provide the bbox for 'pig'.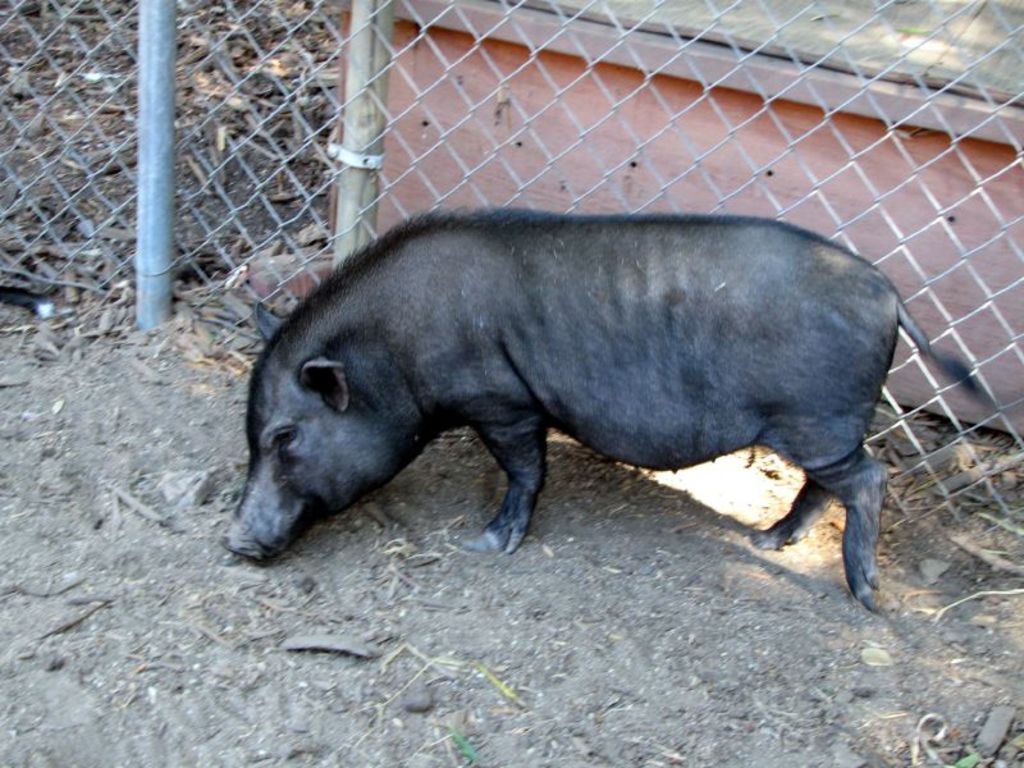
<region>219, 205, 1007, 614</region>.
